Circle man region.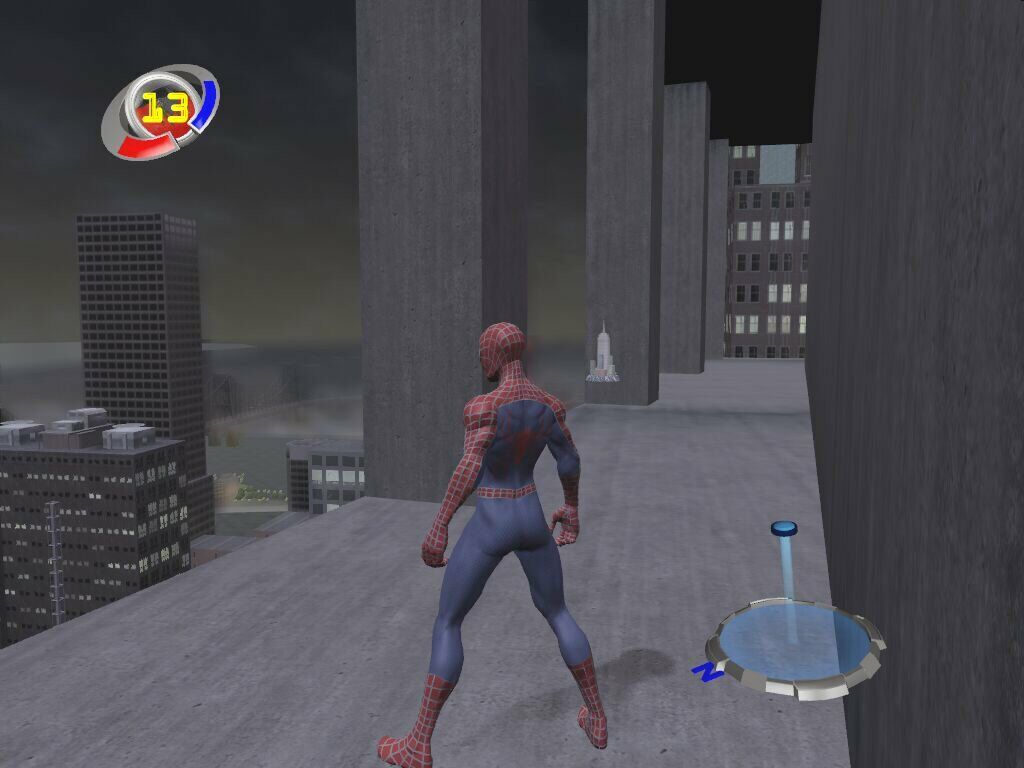
Region: [402,308,626,753].
